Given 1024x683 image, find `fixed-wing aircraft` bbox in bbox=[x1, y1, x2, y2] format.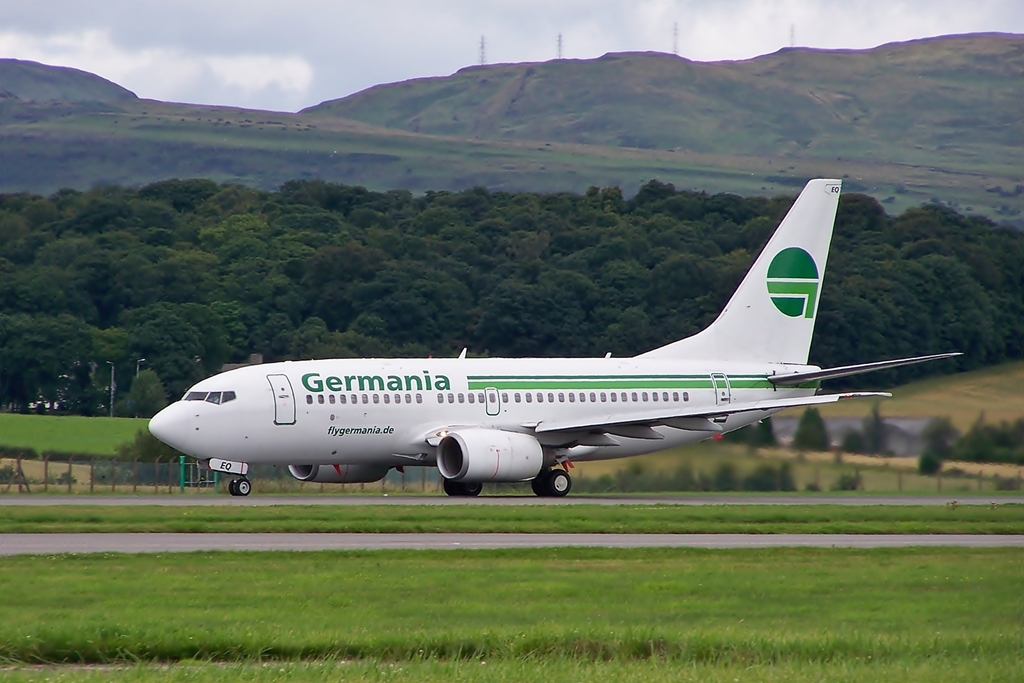
bbox=[148, 169, 974, 501].
